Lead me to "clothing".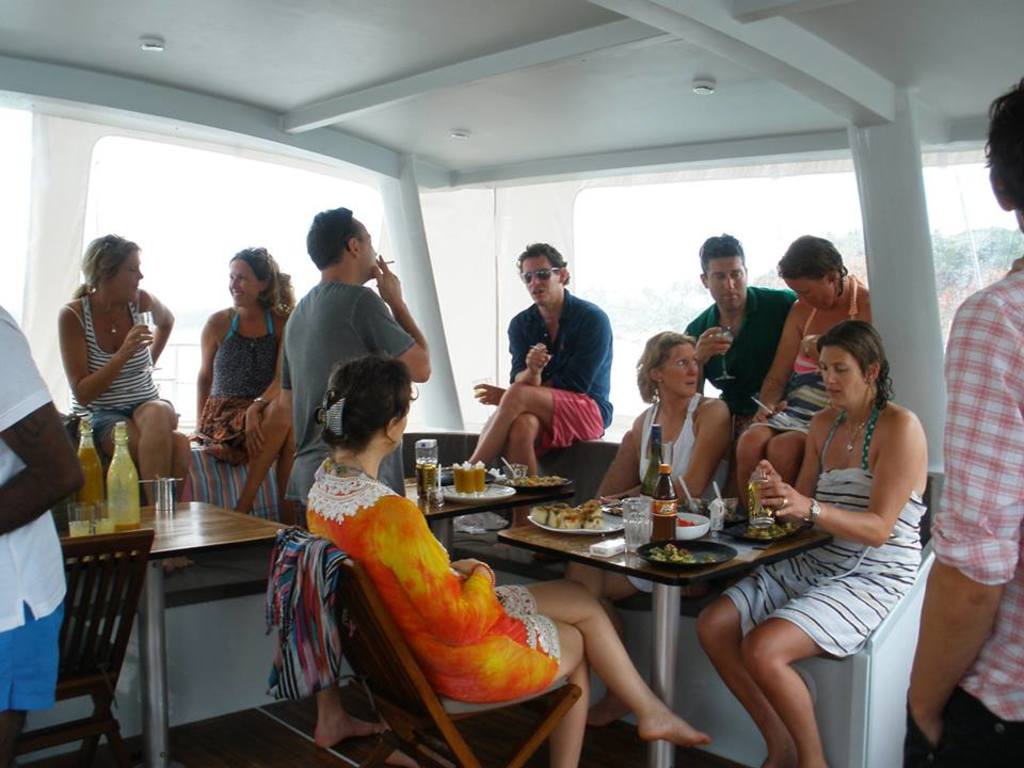
Lead to {"x1": 0, "y1": 304, "x2": 73, "y2": 713}.
